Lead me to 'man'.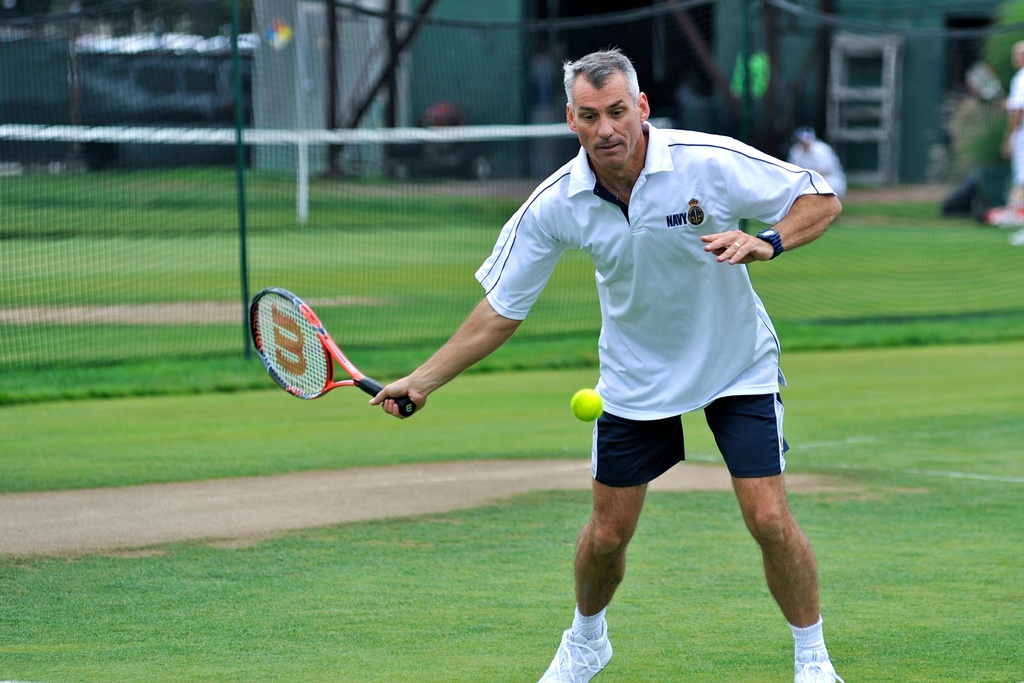
Lead to [998,38,1023,250].
